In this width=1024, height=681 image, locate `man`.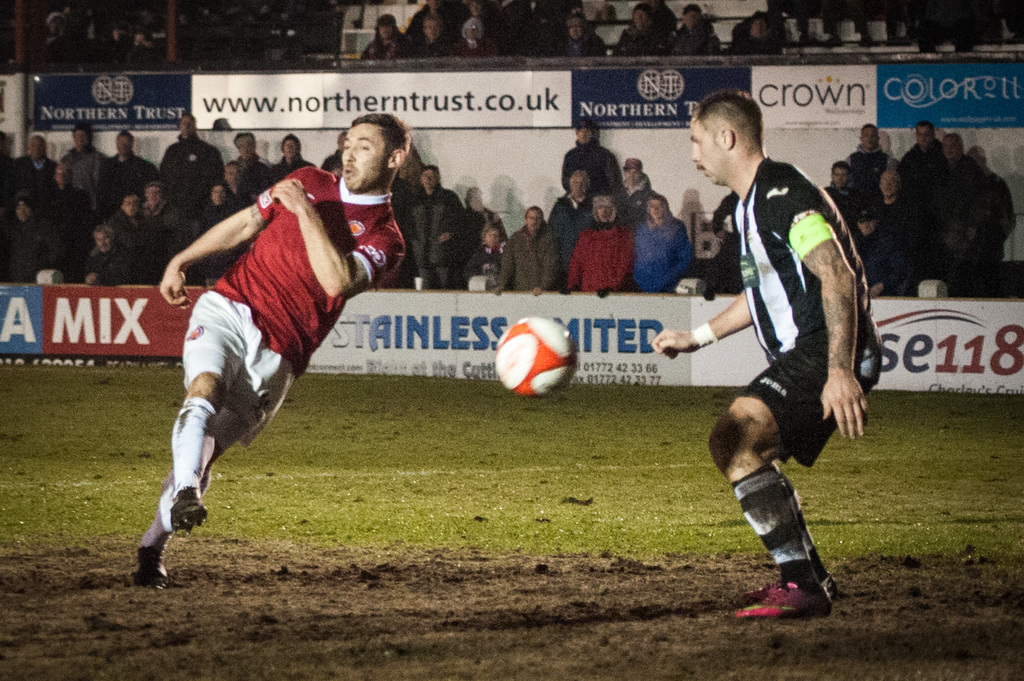
Bounding box: l=136, t=137, r=410, b=542.
